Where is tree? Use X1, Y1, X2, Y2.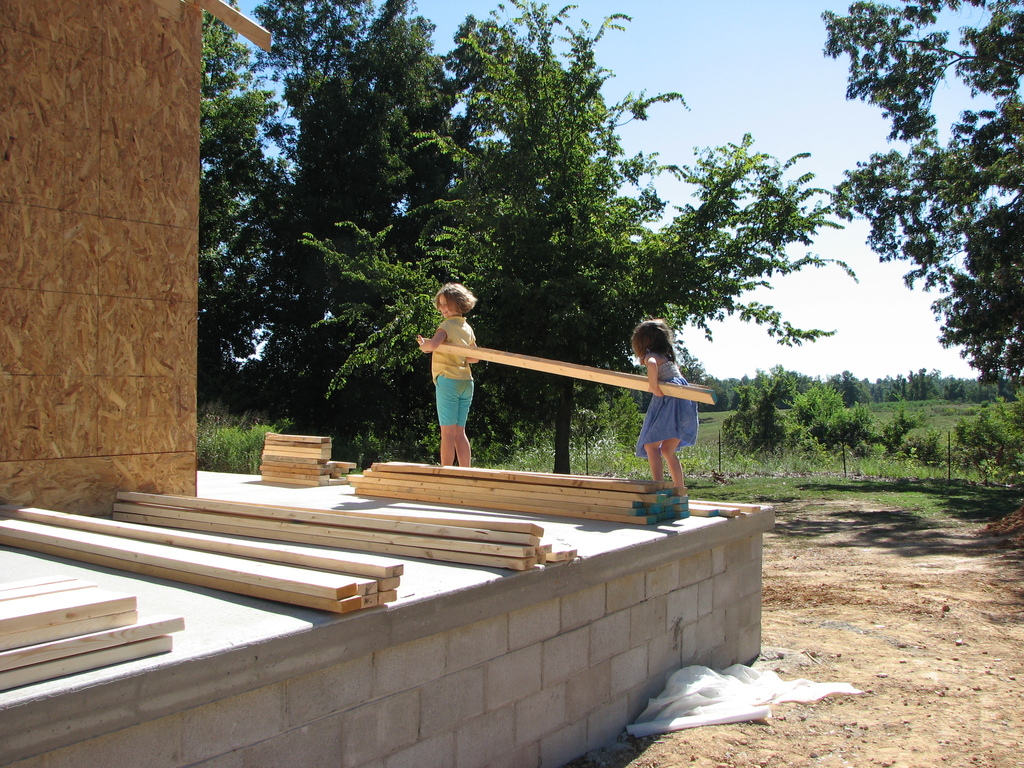
282, 0, 867, 477.
